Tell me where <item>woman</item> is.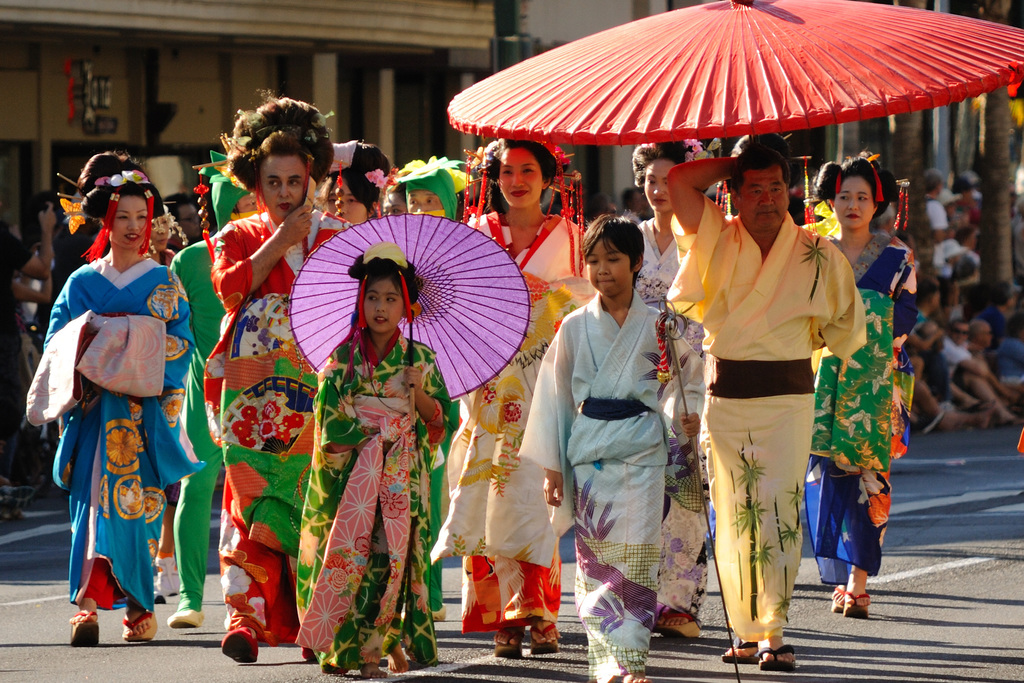
<item>woman</item> is at select_region(425, 135, 592, 662).
